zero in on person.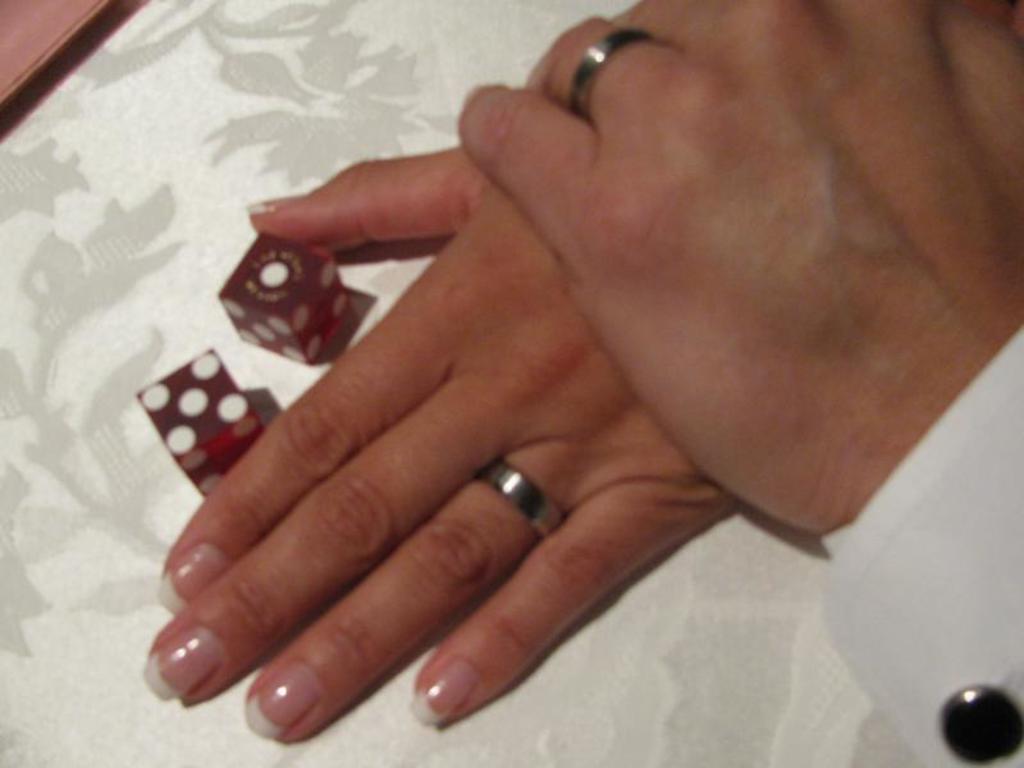
Zeroed in: BBox(138, 0, 1023, 767).
